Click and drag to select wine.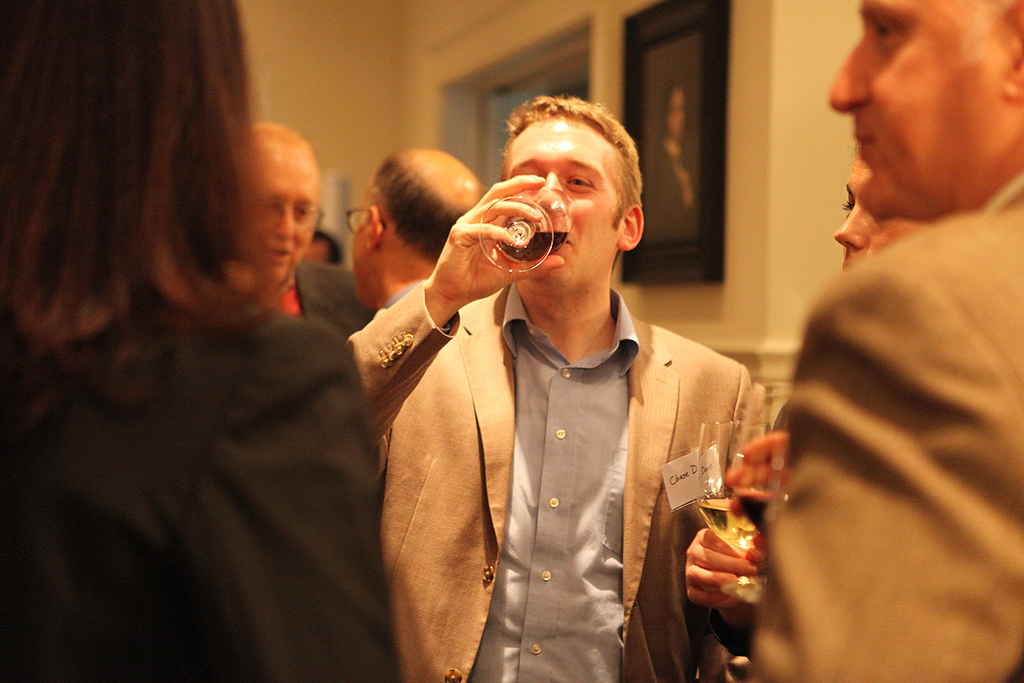
Selection: [x1=681, y1=492, x2=738, y2=540].
